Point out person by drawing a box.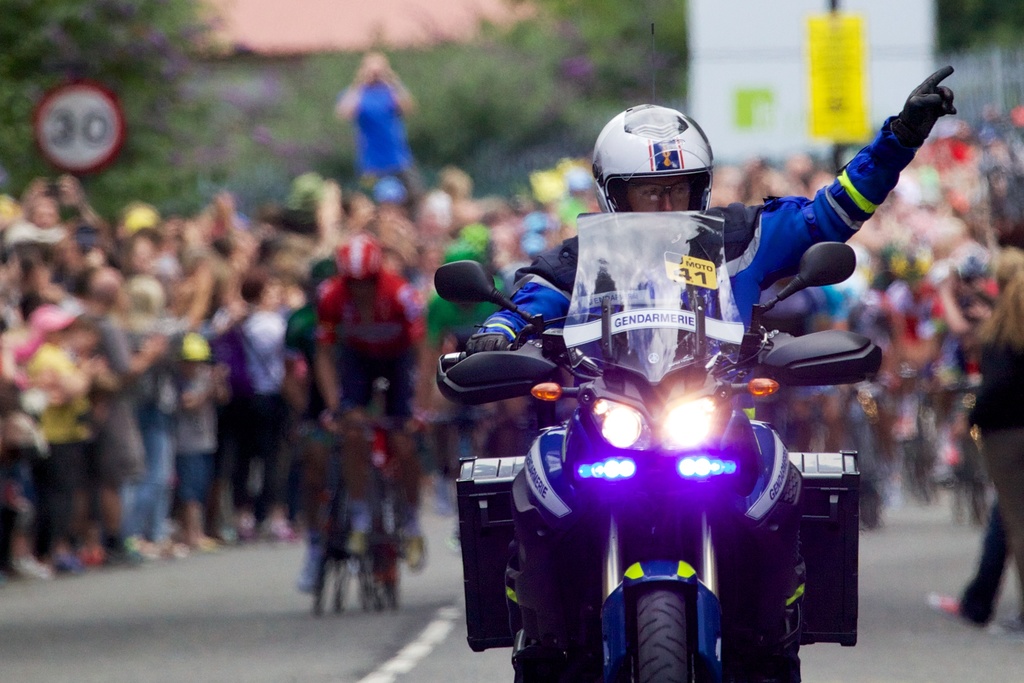
{"left": 308, "top": 234, "right": 439, "bottom": 576}.
